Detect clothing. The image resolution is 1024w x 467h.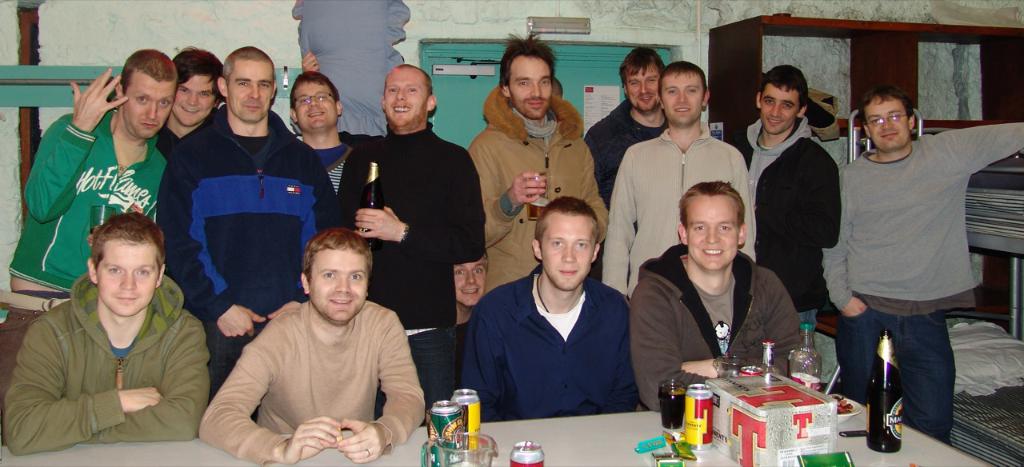
l=447, t=318, r=470, b=388.
